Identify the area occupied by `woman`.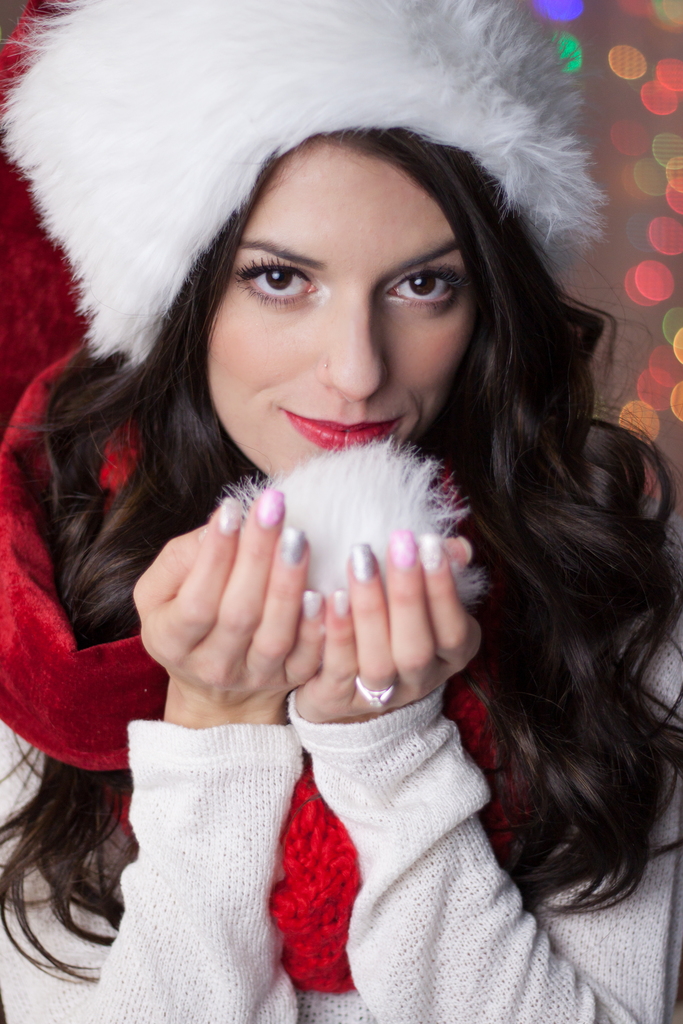
Area: box=[0, 0, 682, 1023].
